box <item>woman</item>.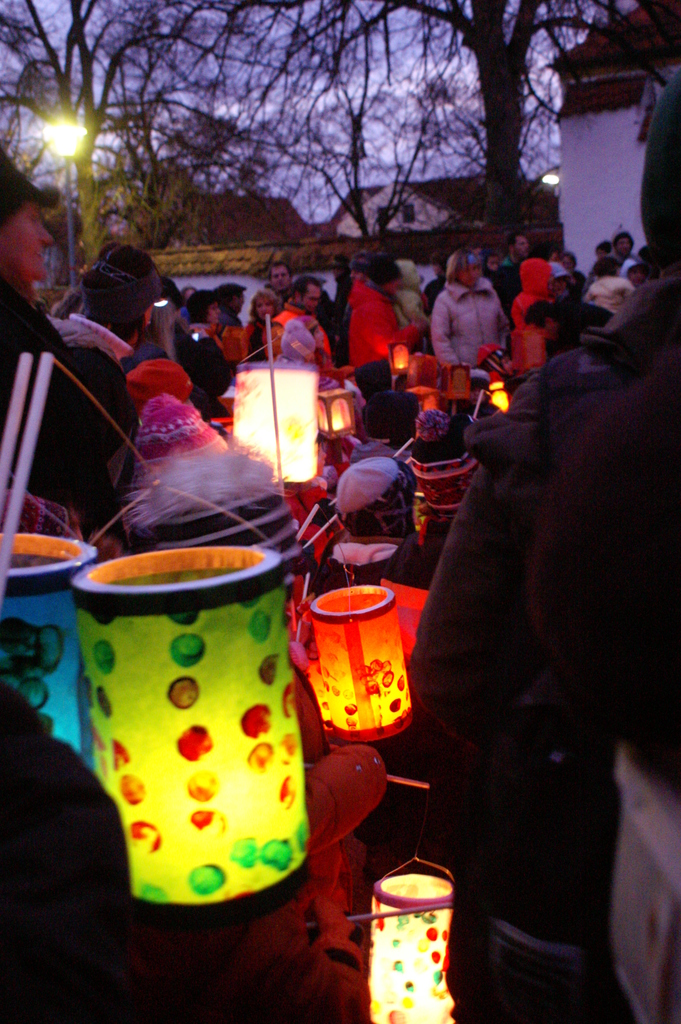
432 250 509 371.
